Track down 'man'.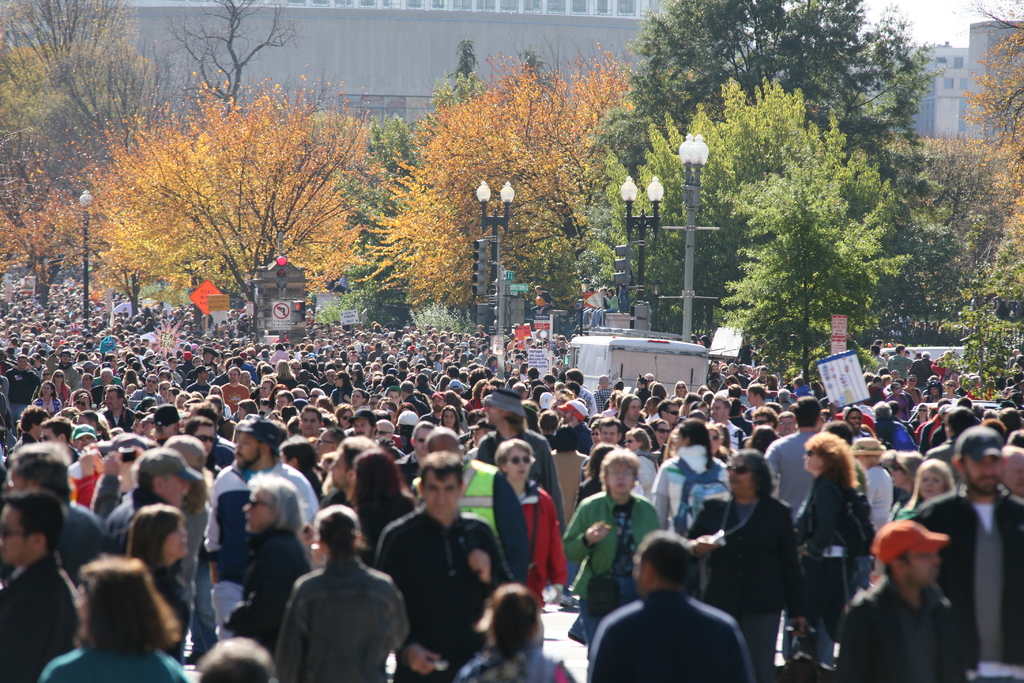
Tracked to [x1=197, y1=418, x2=321, y2=641].
